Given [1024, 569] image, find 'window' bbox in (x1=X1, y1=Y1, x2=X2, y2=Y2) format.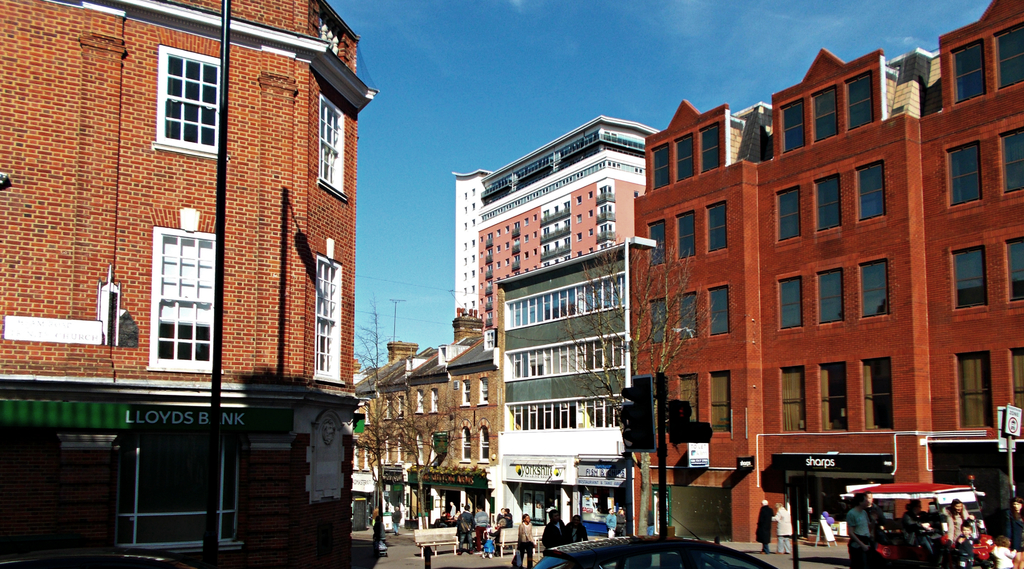
(x1=479, y1=251, x2=483, y2=260).
